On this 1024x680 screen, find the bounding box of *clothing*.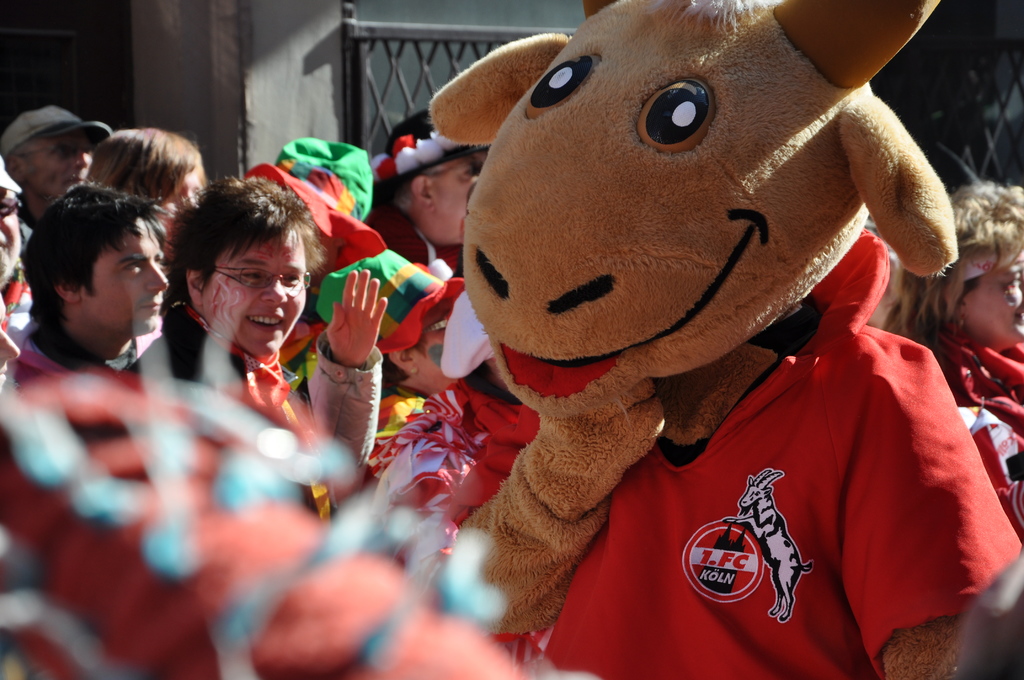
Bounding box: [920,328,1023,538].
